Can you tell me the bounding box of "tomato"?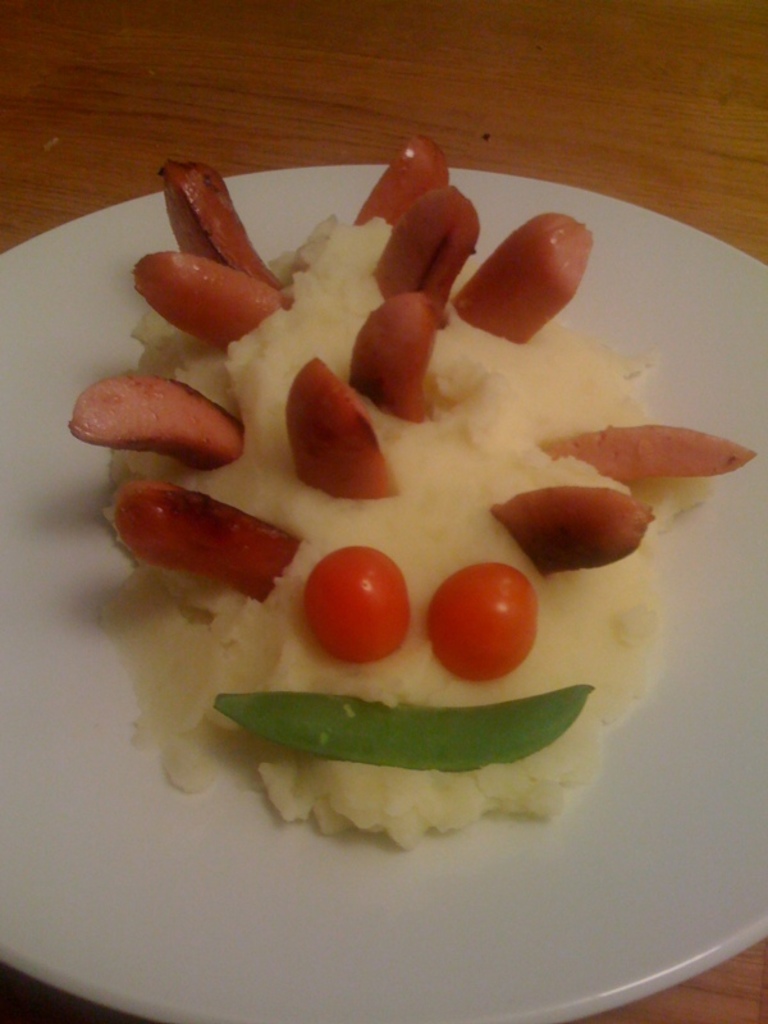
<box>419,563,538,687</box>.
